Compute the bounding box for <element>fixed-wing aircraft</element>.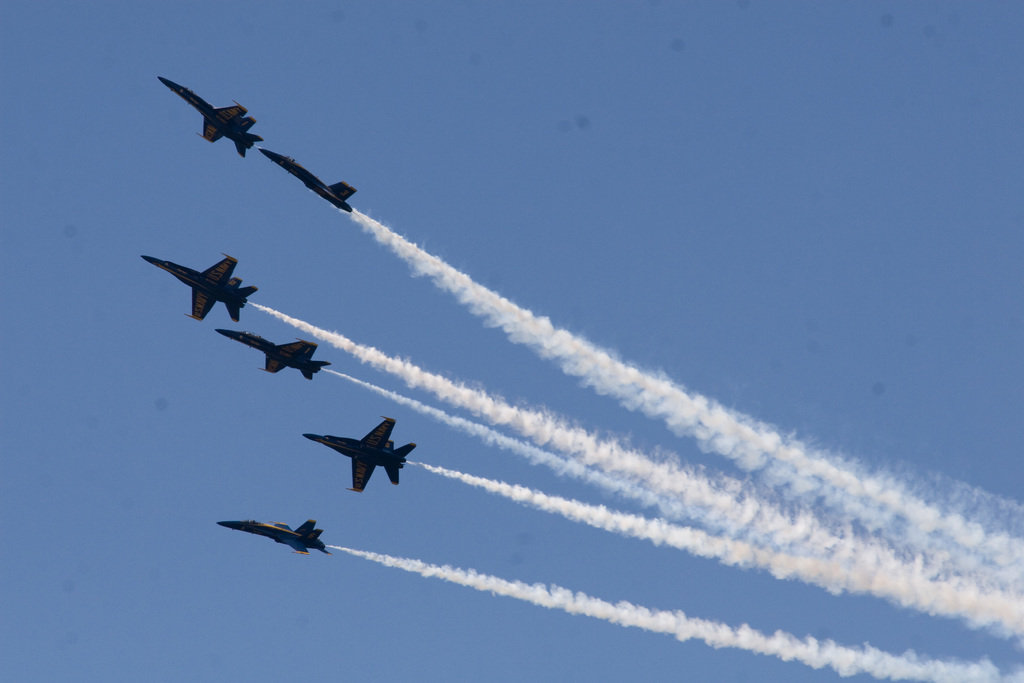
[left=213, top=519, right=330, bottom=554].
